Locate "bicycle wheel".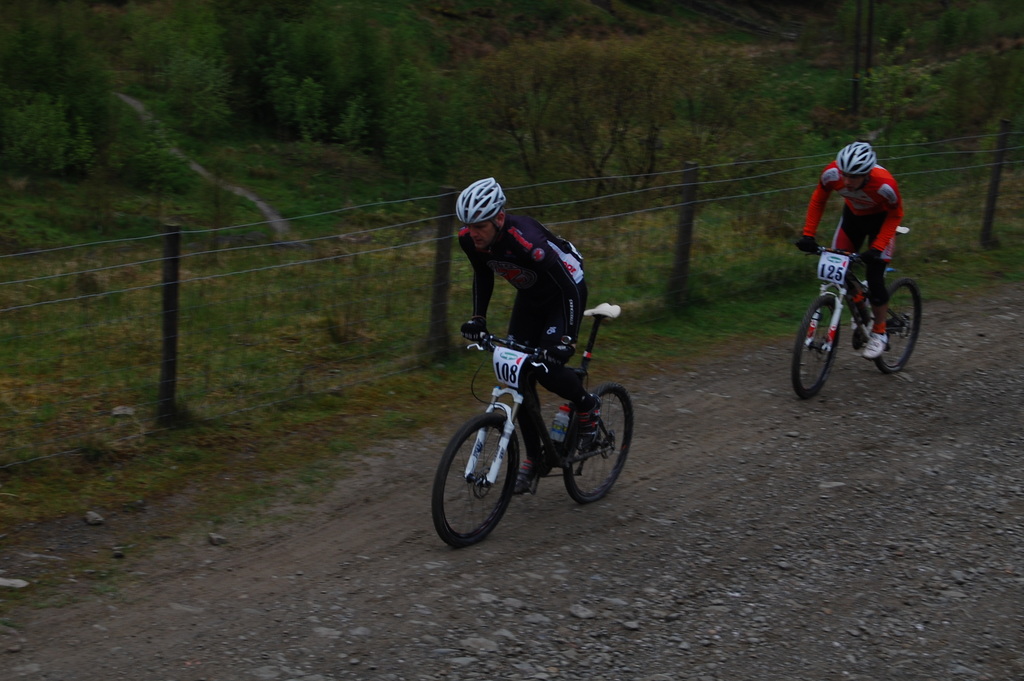
Bounding box: bbox=[794, 301, 846, 397].
